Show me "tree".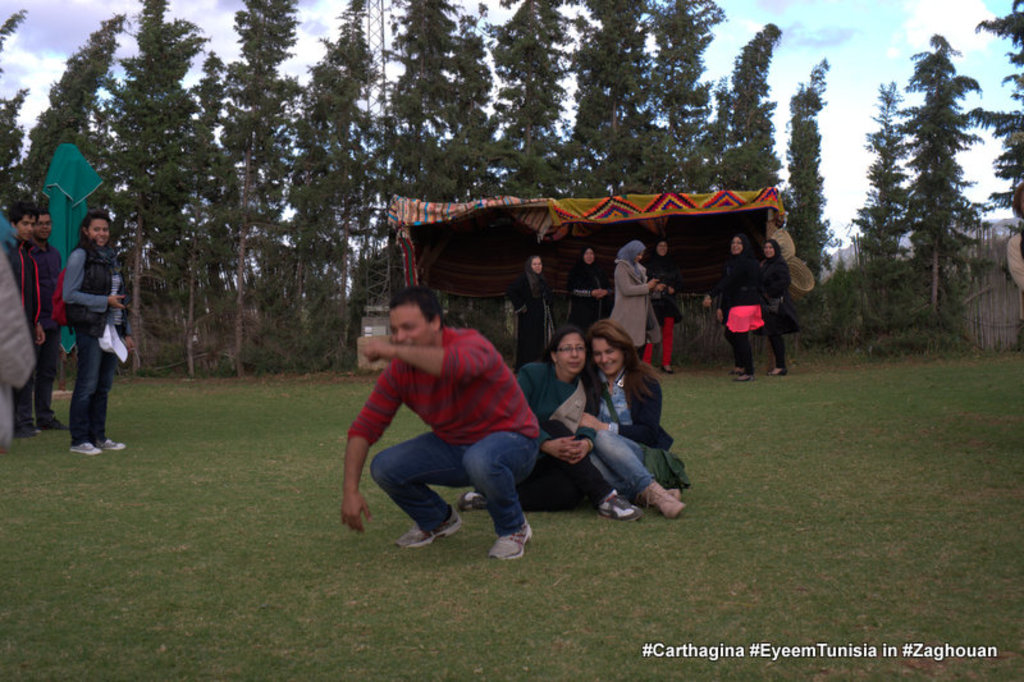
"tree" is here: detection(0, 5, 41, 215).
